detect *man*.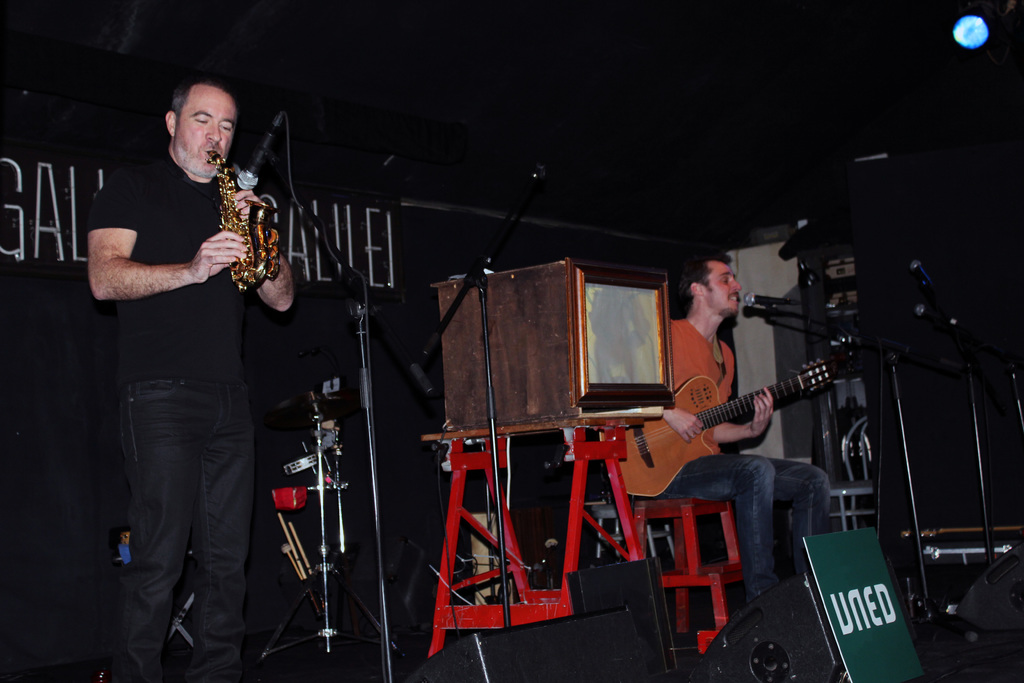
Detected at (85,69,295,661).
